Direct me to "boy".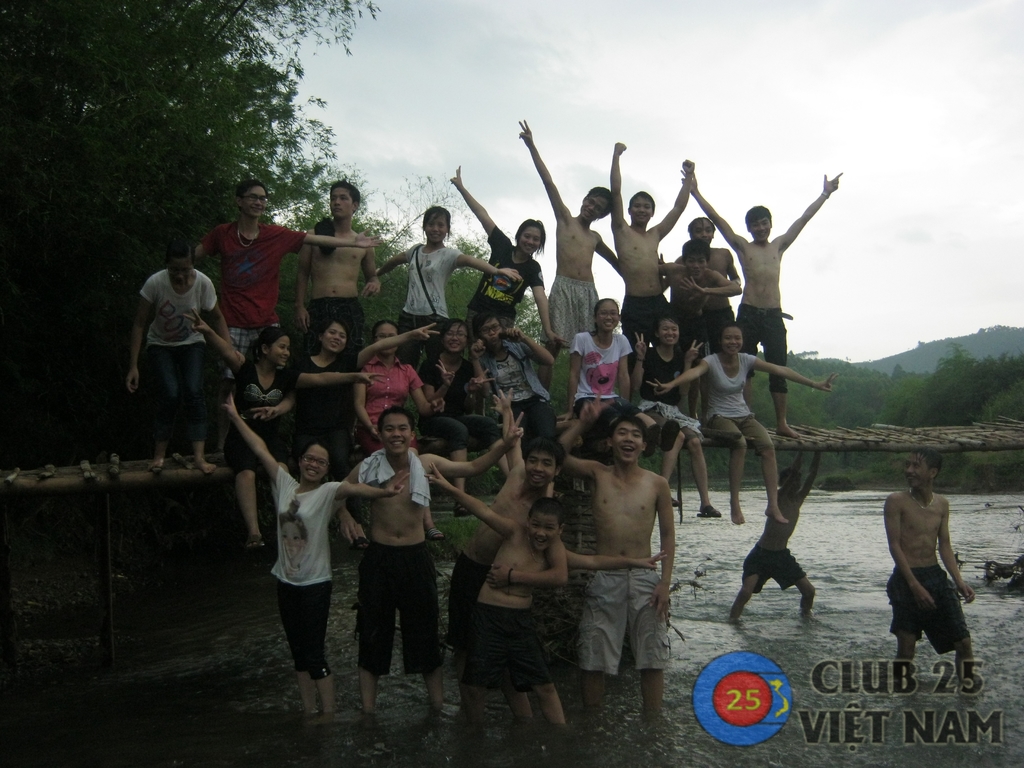
Direction: select_region(338, 410, 522, 729).
